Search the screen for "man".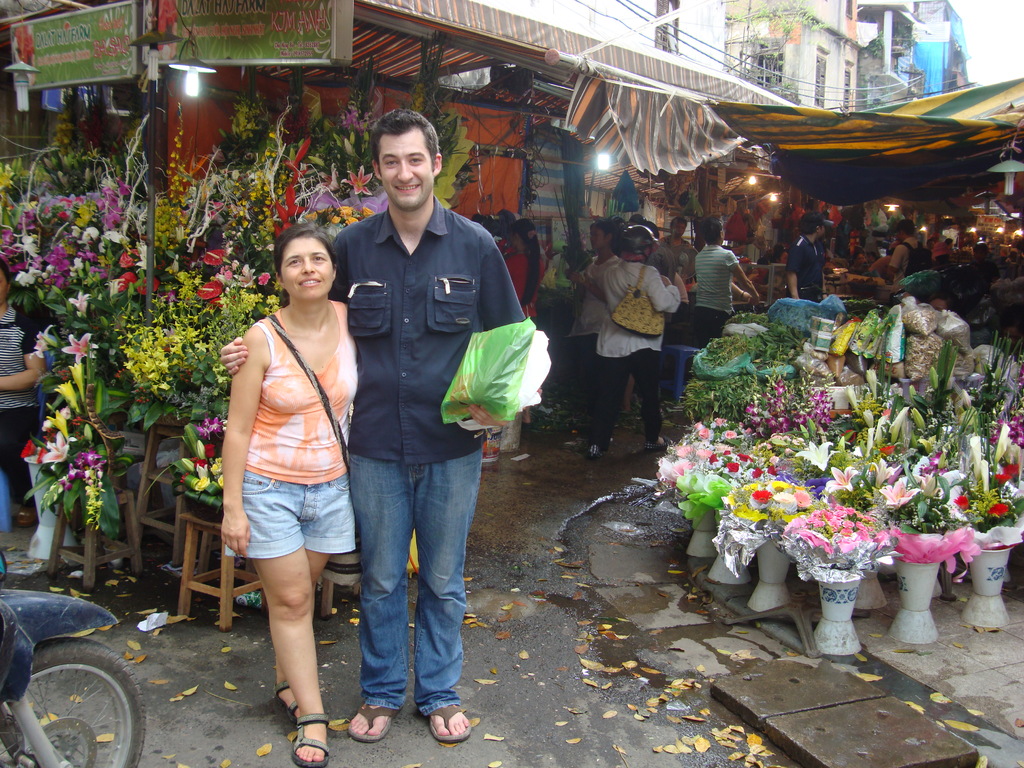
Found at <bbox>659, 218, 697, 285</bbox>.
